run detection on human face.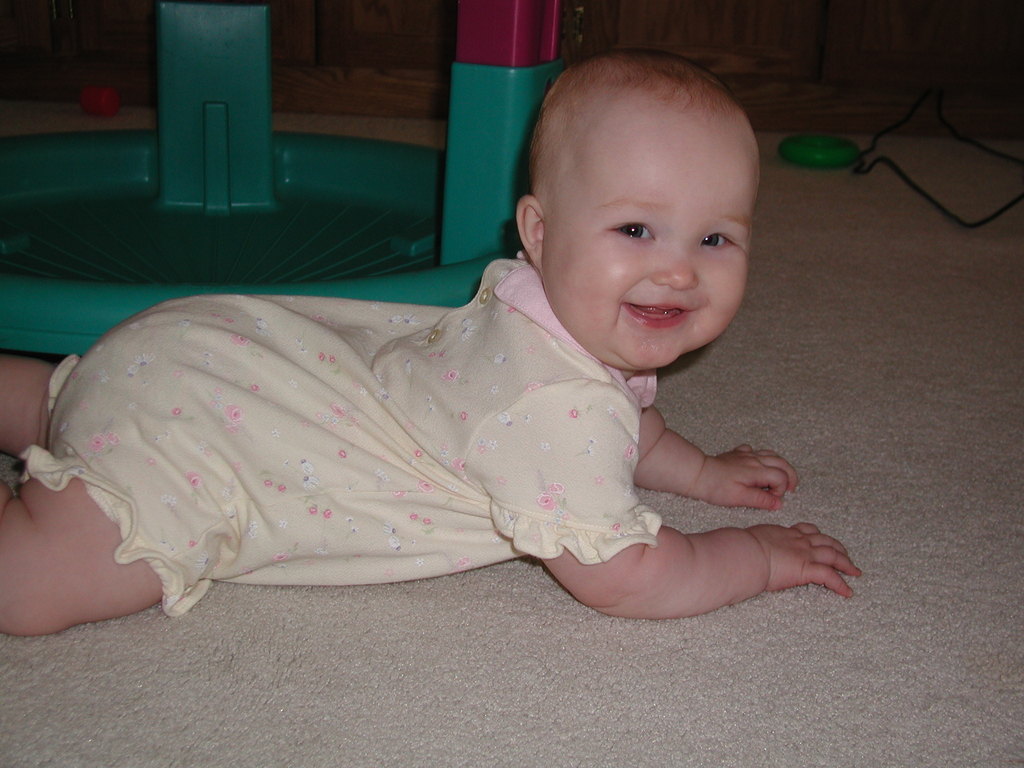
Result: [left=541, top=109, right=759, bottom=372].
